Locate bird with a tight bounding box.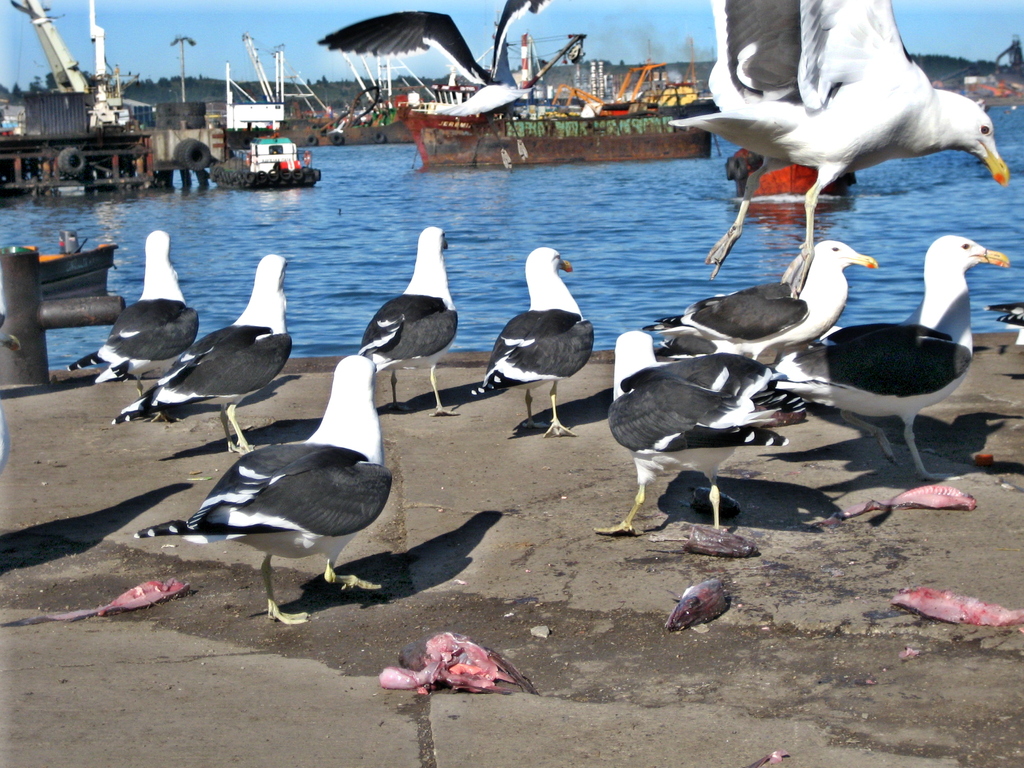
325:0:558:127.
